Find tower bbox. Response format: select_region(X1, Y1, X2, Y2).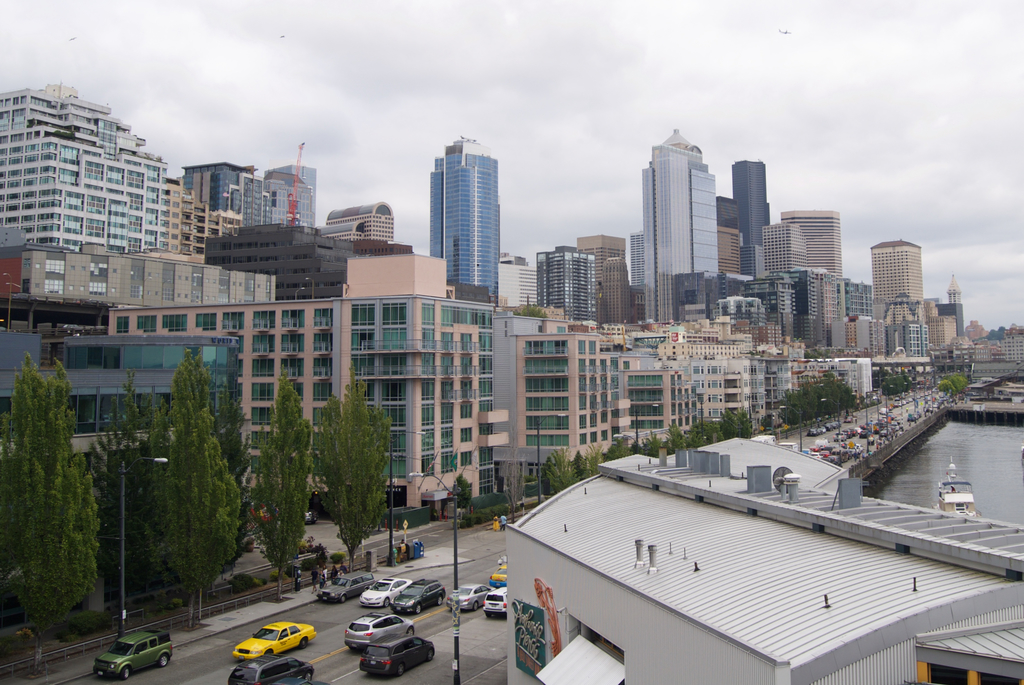
select_region(784, 258, 843, 363).
